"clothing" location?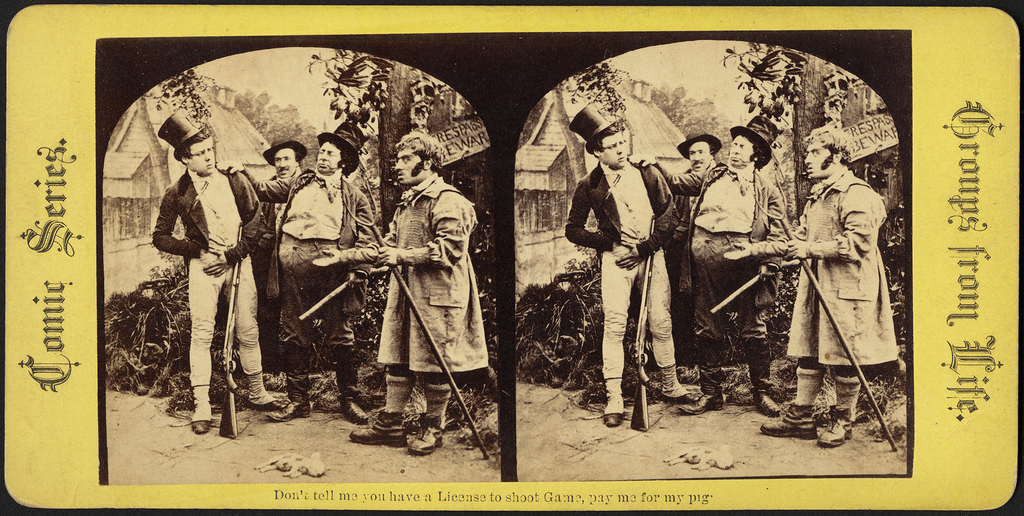
673/160/721/264
